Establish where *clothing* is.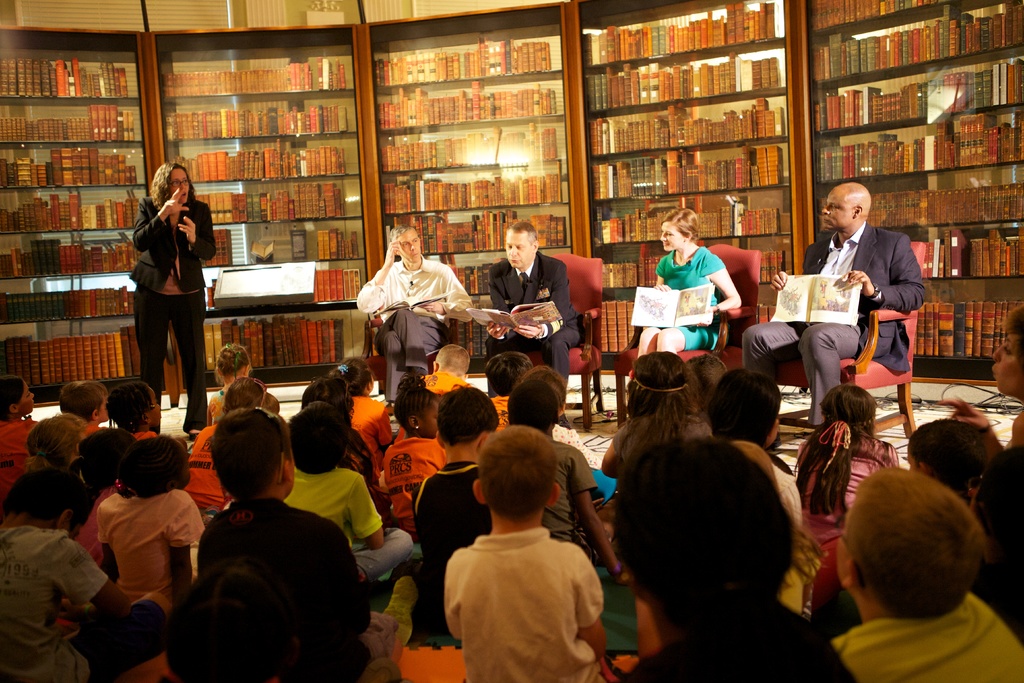
Established at 436/532/609/680.
